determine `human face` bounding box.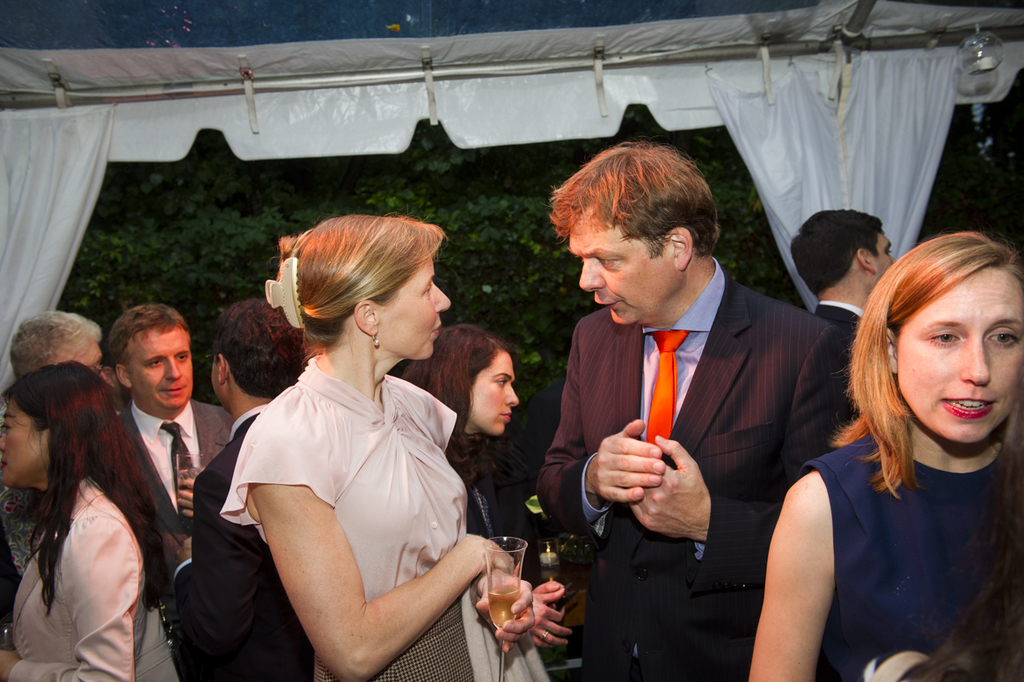
Determined: (left=873, top=234, right=893, bottom=277).
